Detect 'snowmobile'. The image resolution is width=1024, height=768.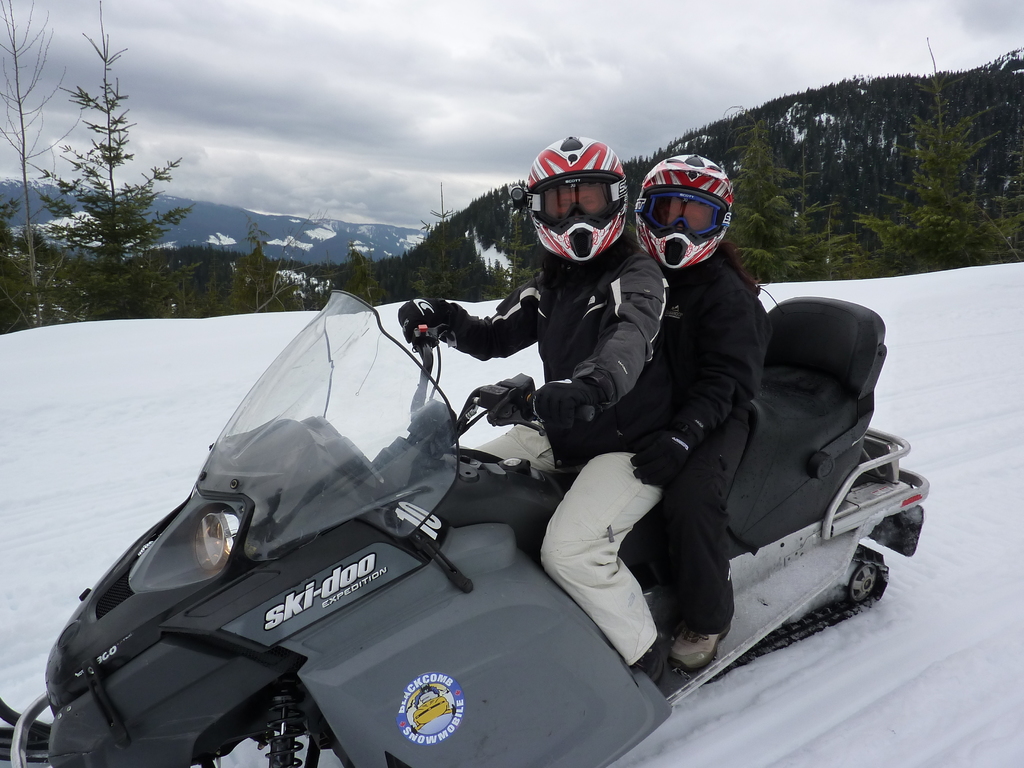
bbox=[0, 285, 932, 767].
